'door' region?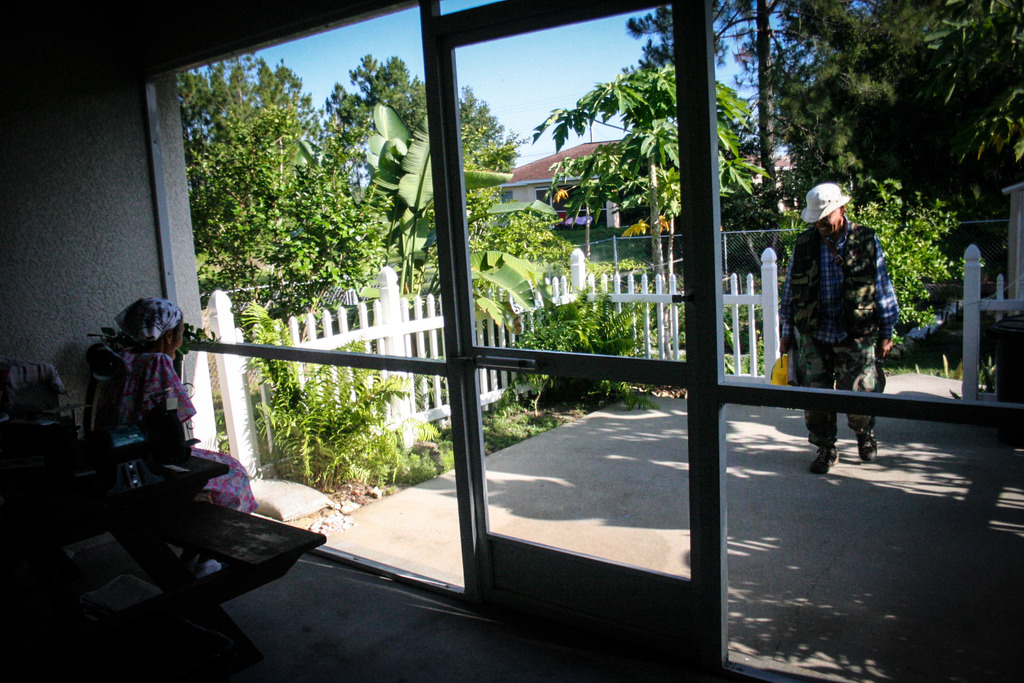
locate(443, 0, 704, 672)
